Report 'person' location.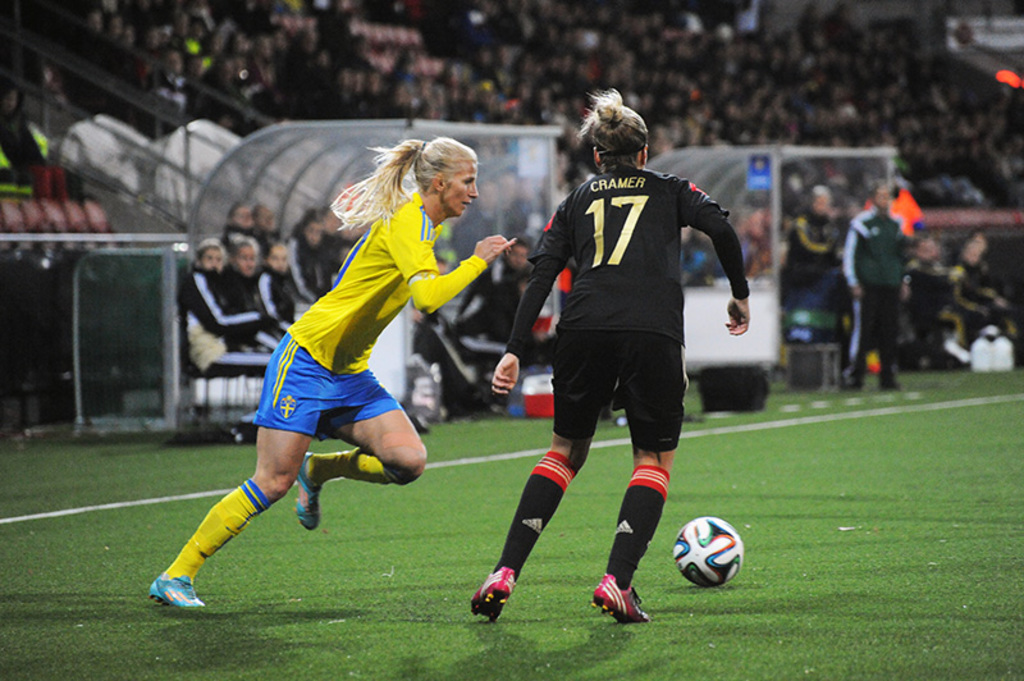
Report: [left=844, top=189, right=904, bottom=390].
